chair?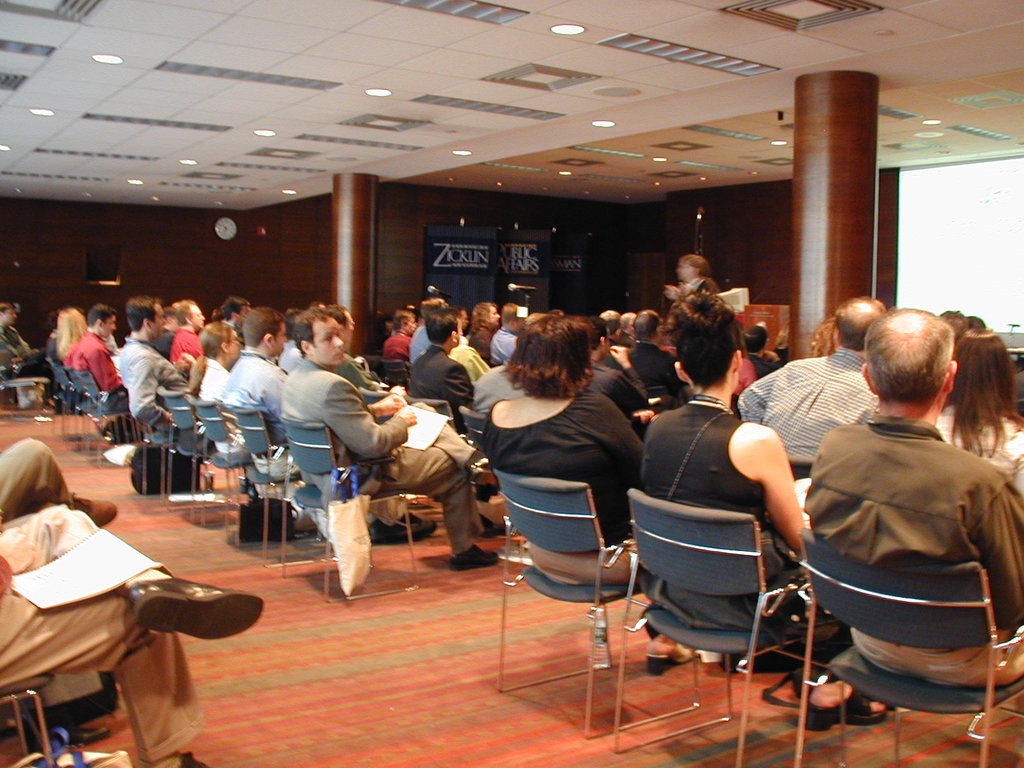
crop(60, 367, 112, 448)
